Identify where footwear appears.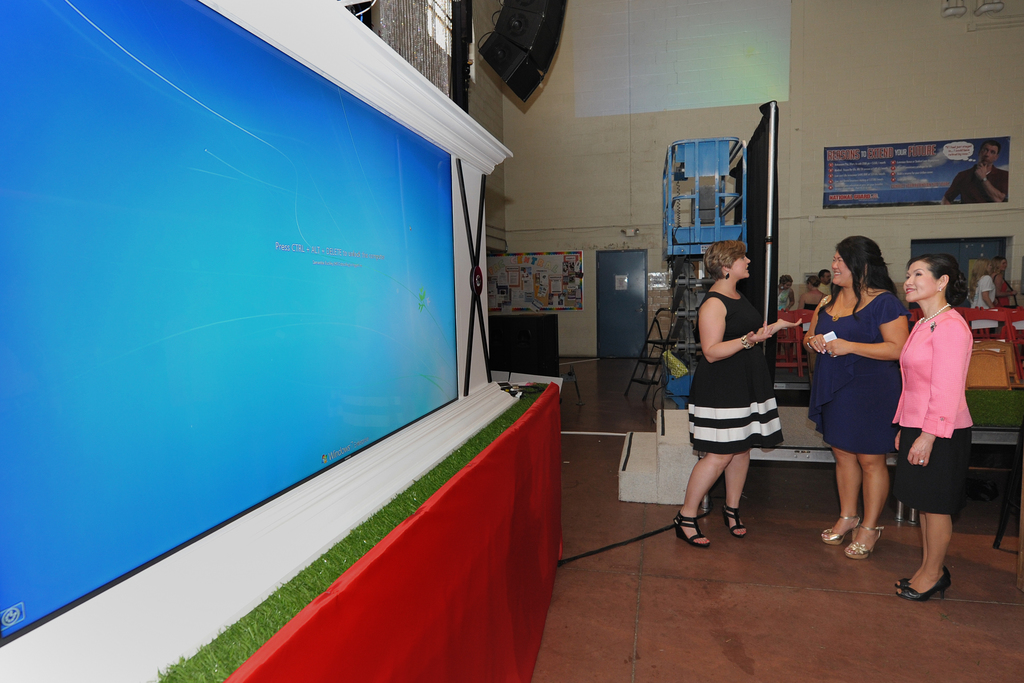
Appears at <bbox>720, 503, 749, 539</bbox>.
